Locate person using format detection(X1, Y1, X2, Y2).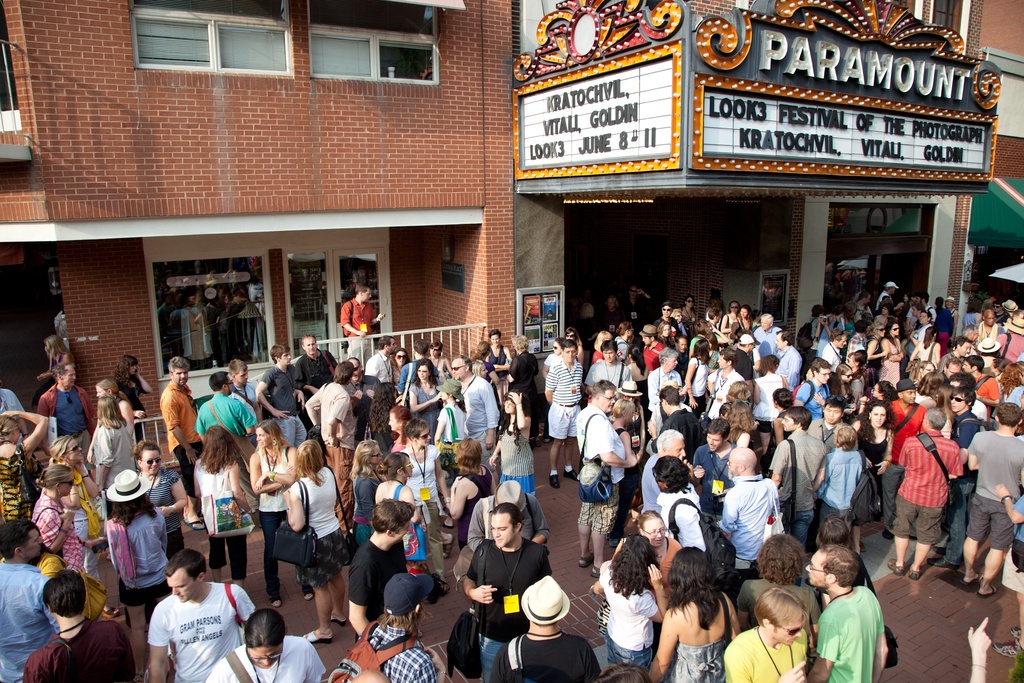
detection(813, 422, 861, 529).
